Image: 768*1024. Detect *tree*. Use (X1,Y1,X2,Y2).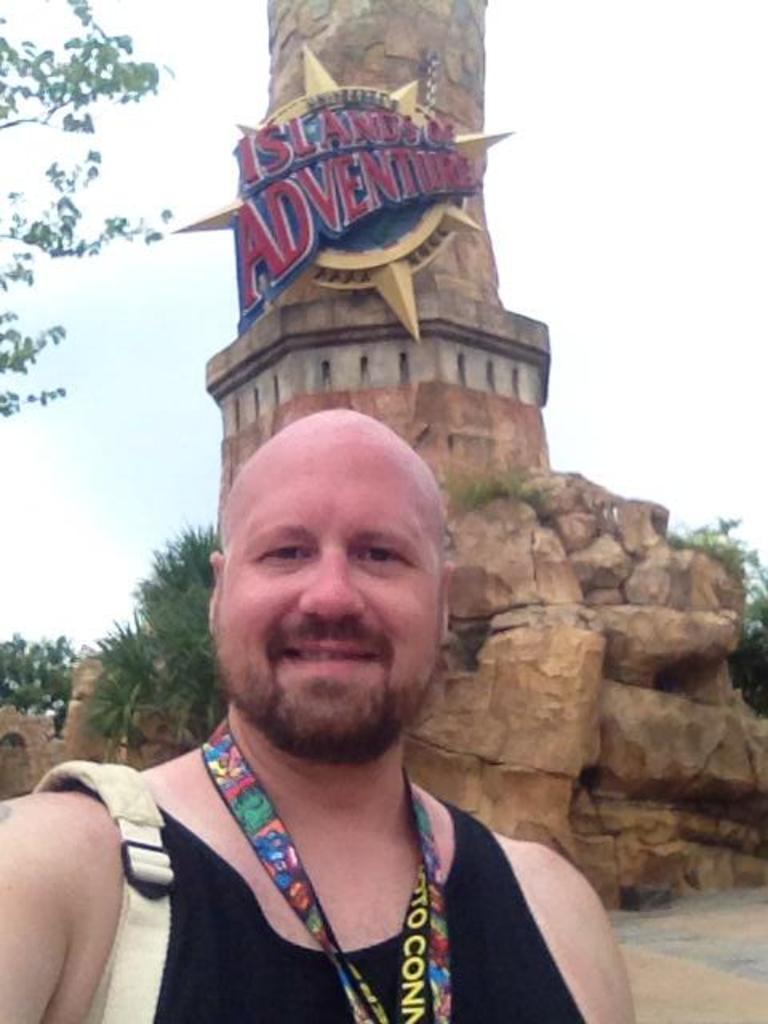
(0,629,98,746).
